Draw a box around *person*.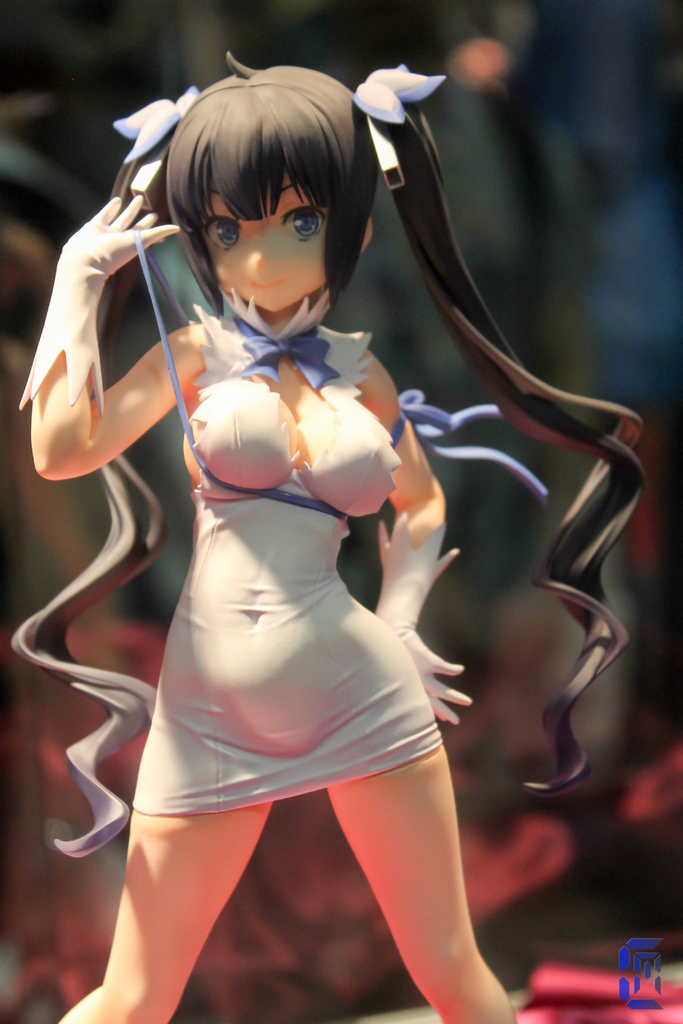
8,51,649,1023.
